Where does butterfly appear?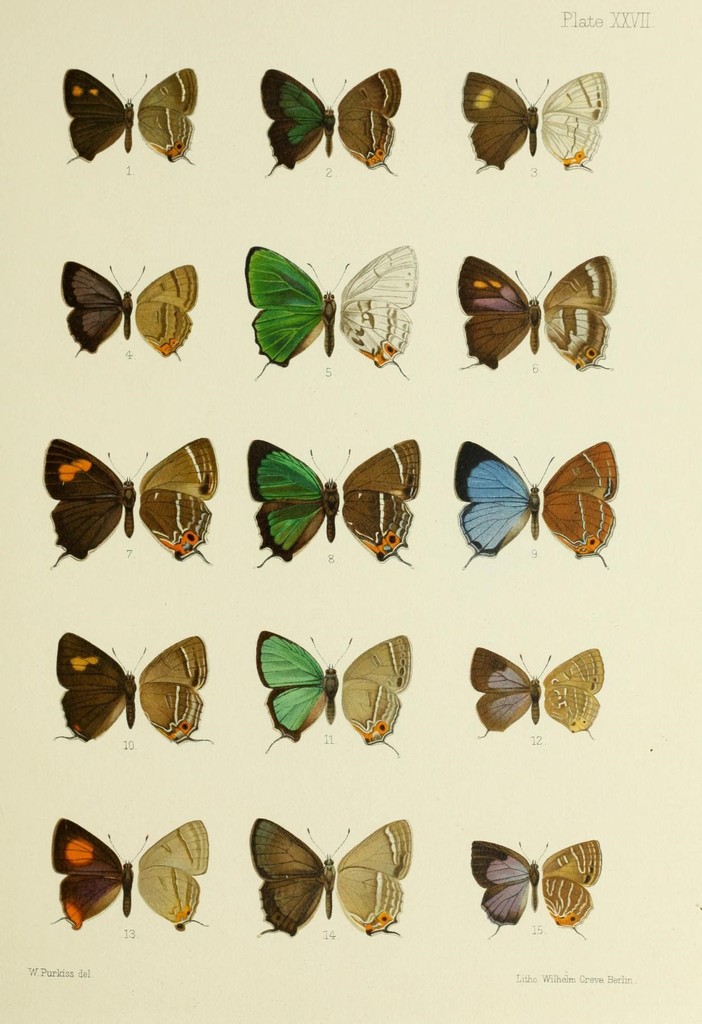
Appears at (40,442,211,559).
